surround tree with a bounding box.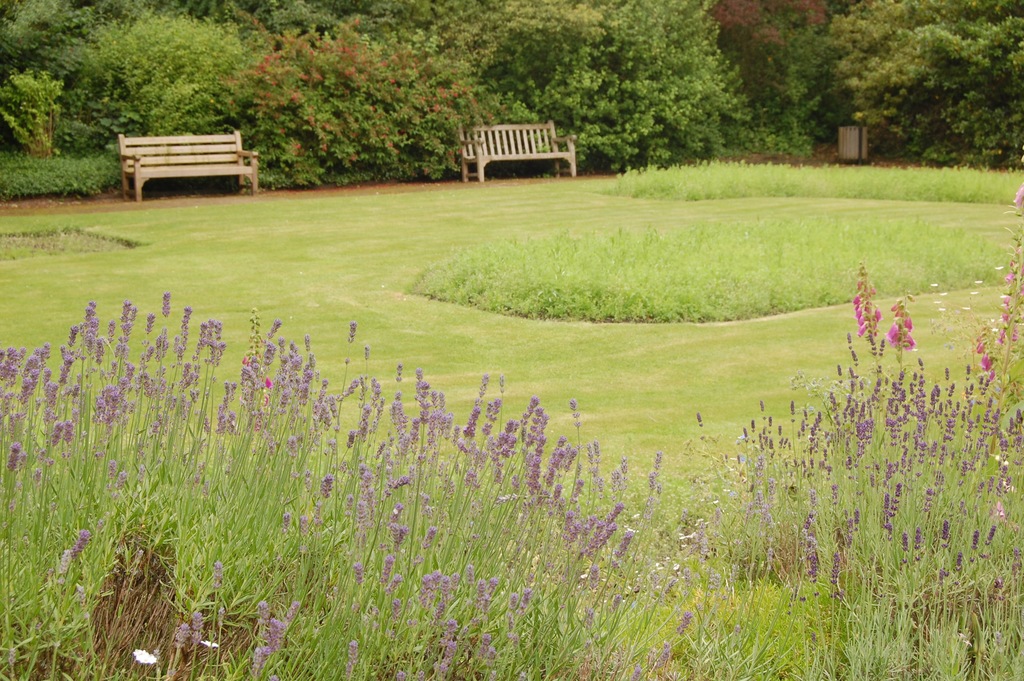
select_region(247, 8, 511, 197).
